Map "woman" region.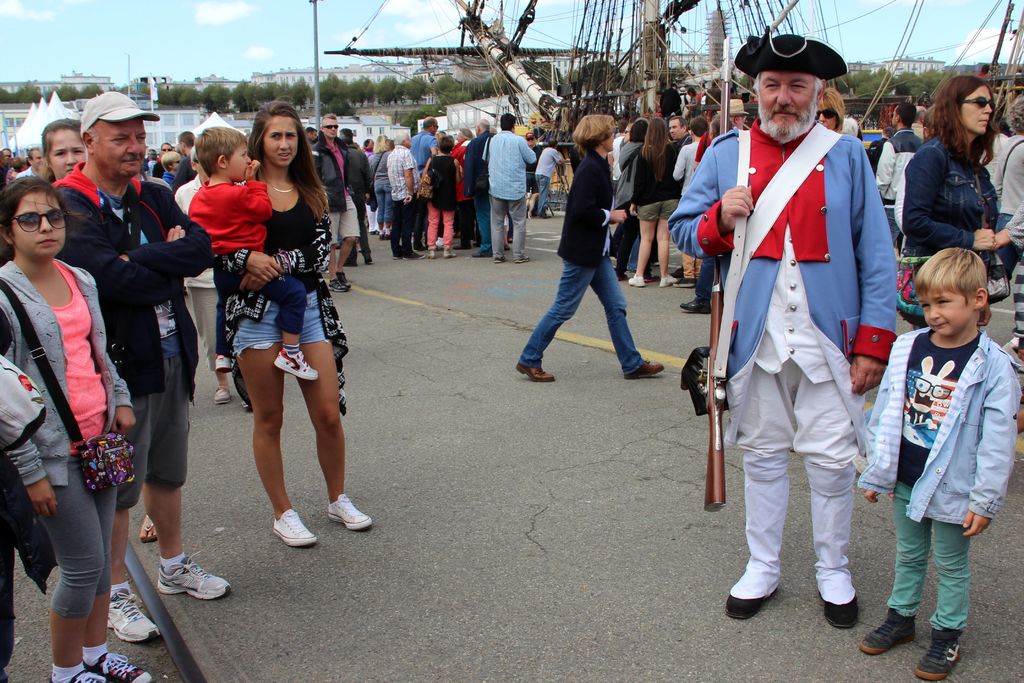
Mapped to rect(417, 135, 465, 260).
